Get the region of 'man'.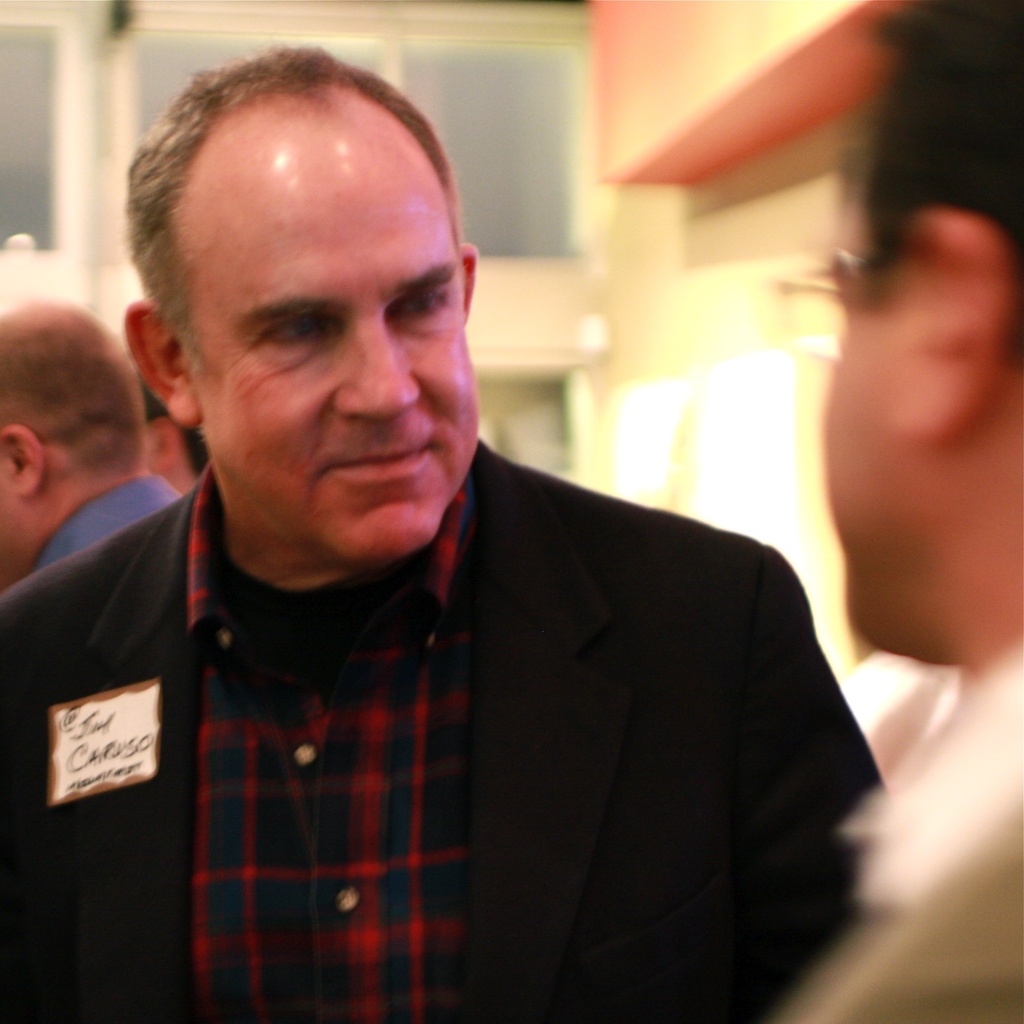
767,0,1023,1023.
